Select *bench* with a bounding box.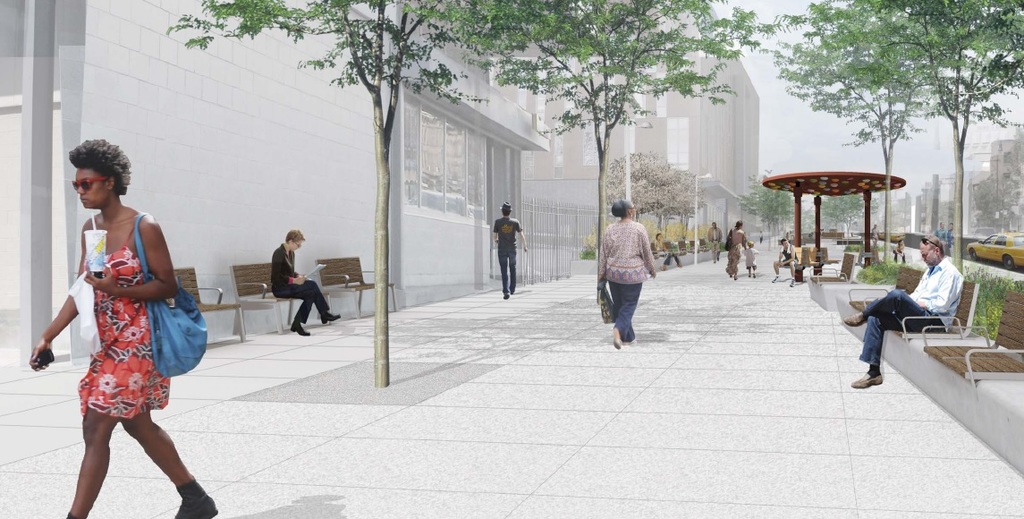
region(315, 252, 396, 318).
